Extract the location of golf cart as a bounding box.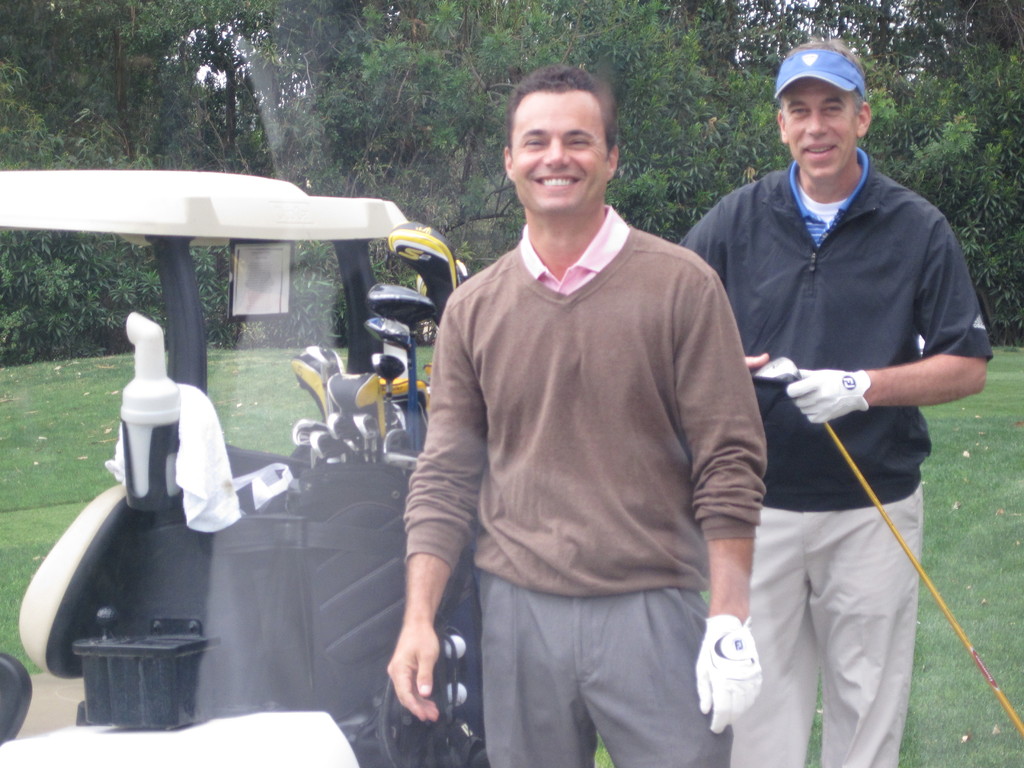
box=[0, 169, 489, 767].
